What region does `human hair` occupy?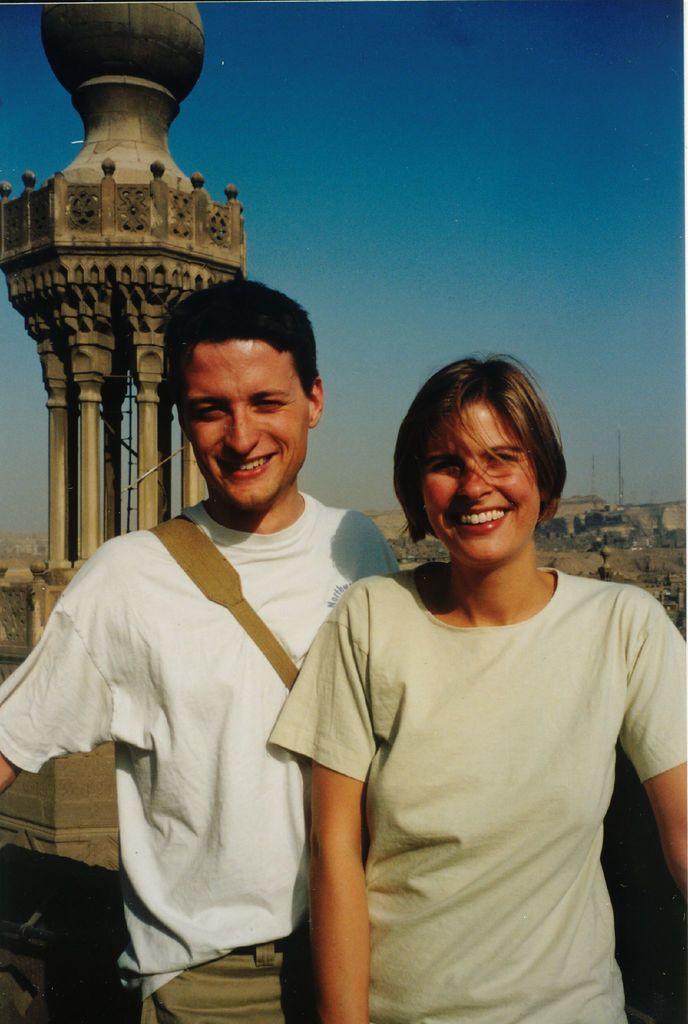
[166, 275, 319, 404].
